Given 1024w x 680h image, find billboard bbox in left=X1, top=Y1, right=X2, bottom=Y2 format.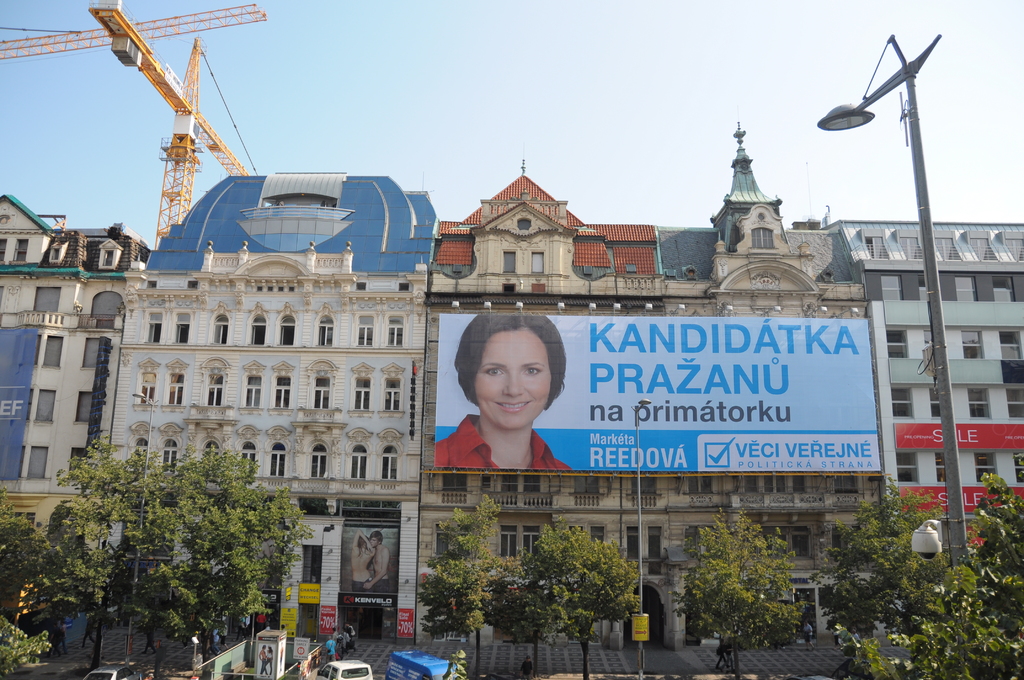
left=906, top=479, right=1023, bottom=515.
